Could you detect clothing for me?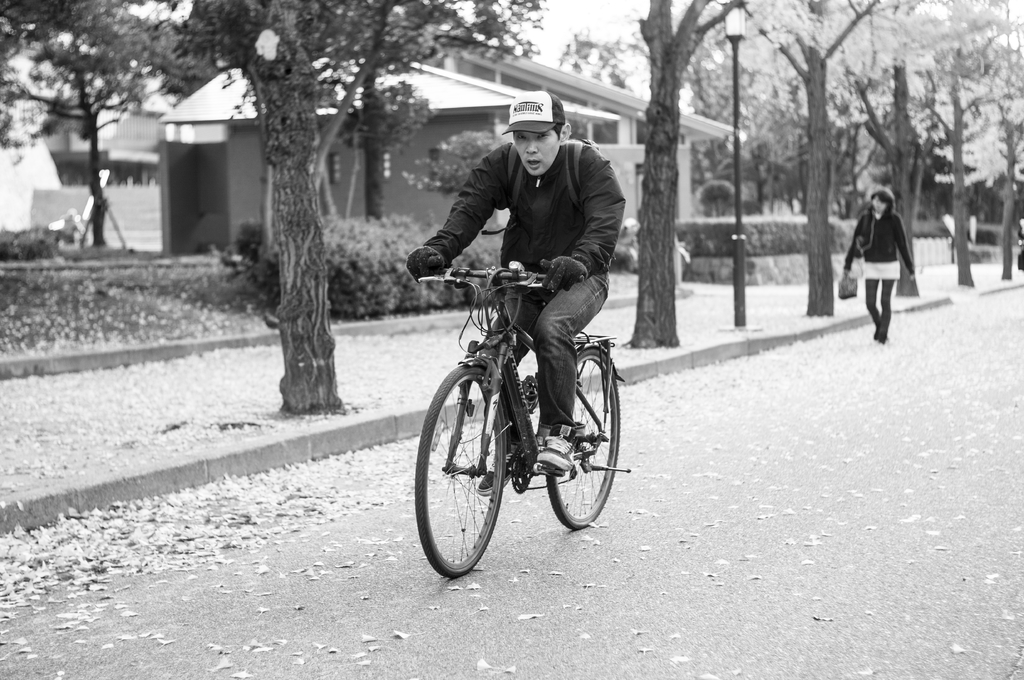
Detection result: x1=840 y1=203 x2=924 y2=285.
